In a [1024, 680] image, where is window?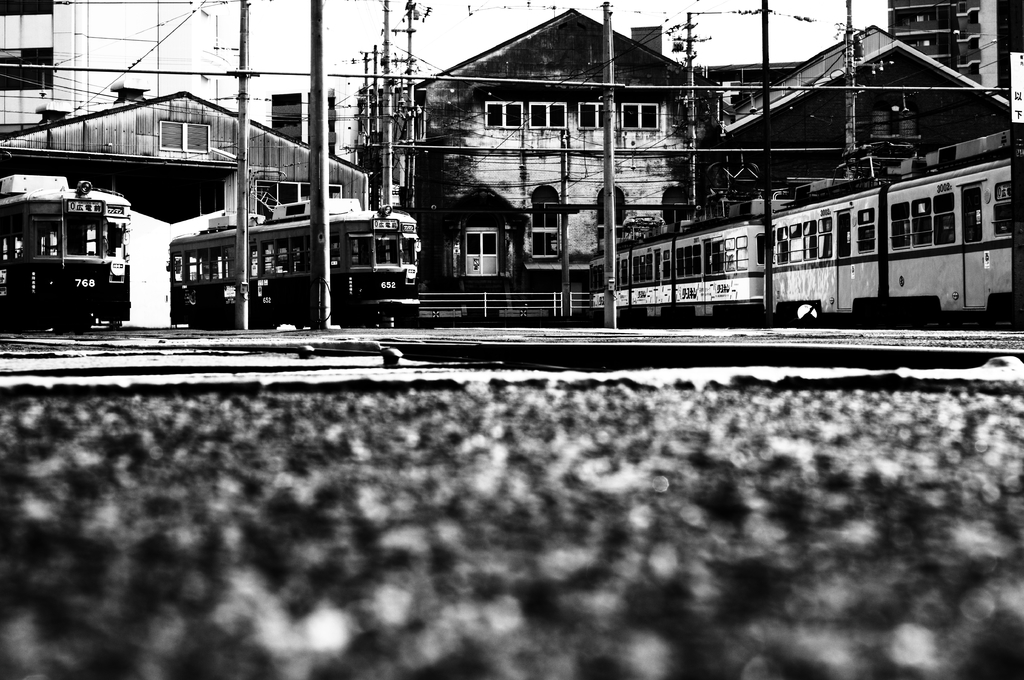
Rect(724, 236, 747, 271).
